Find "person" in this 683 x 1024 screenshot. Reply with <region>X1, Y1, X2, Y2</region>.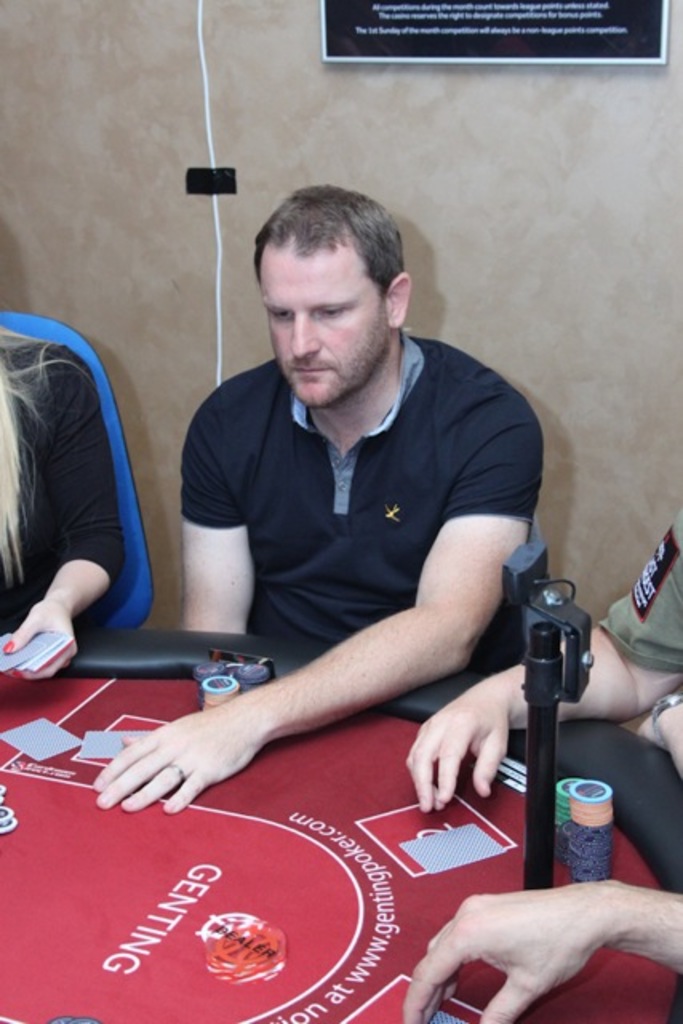
<region>115, 147, 557, 875</region>.
